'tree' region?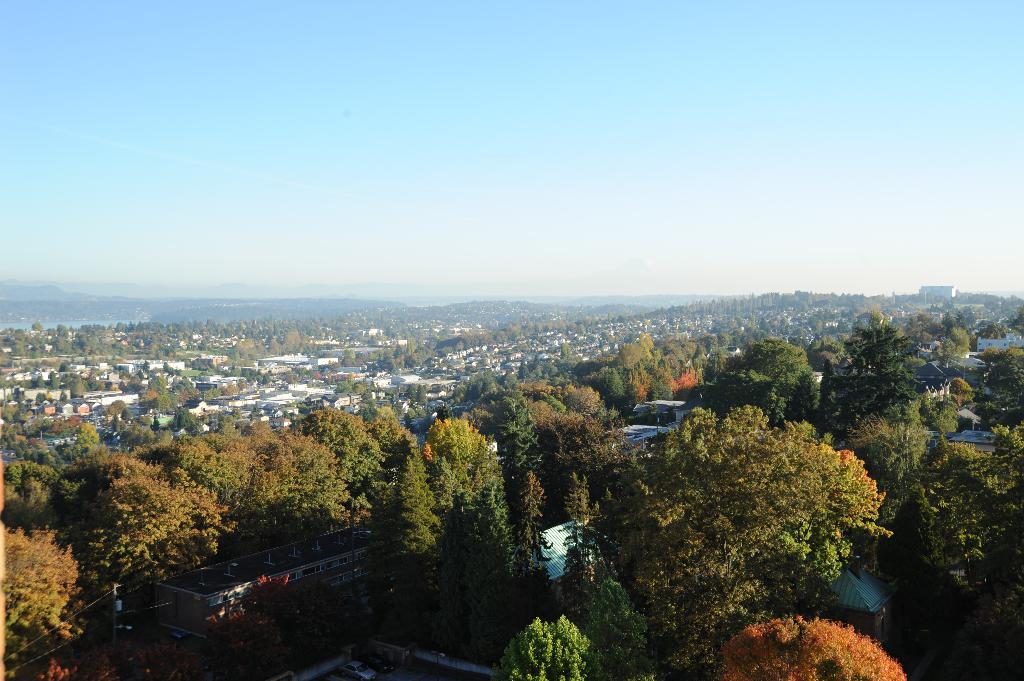
x1=706 y1=348 x2=725 y2=373
